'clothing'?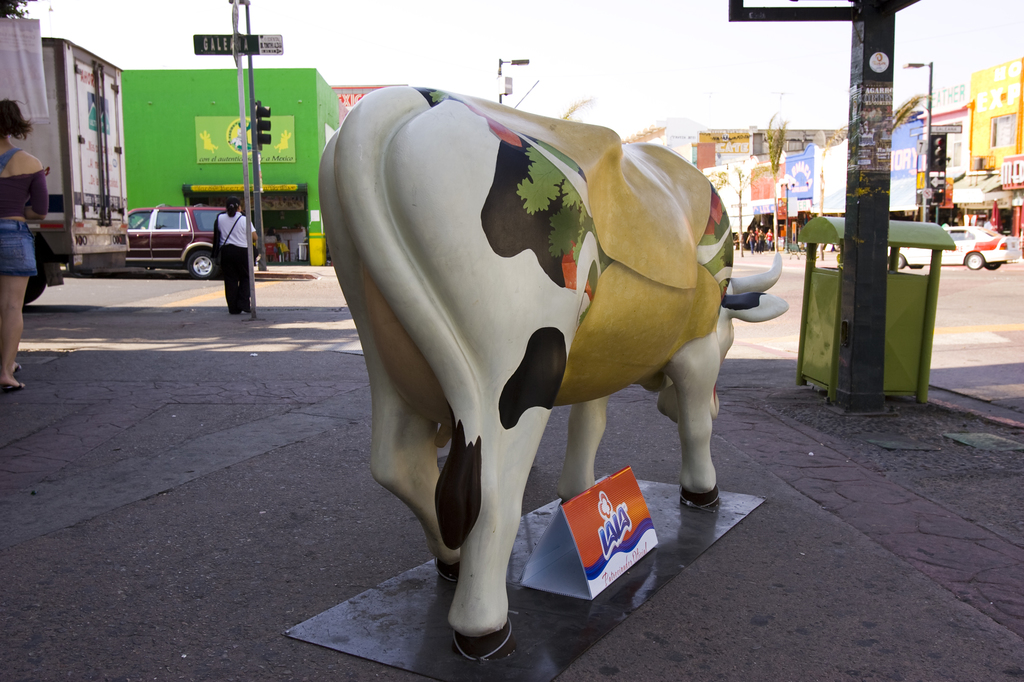
crop(0, 149, 53, 278)
